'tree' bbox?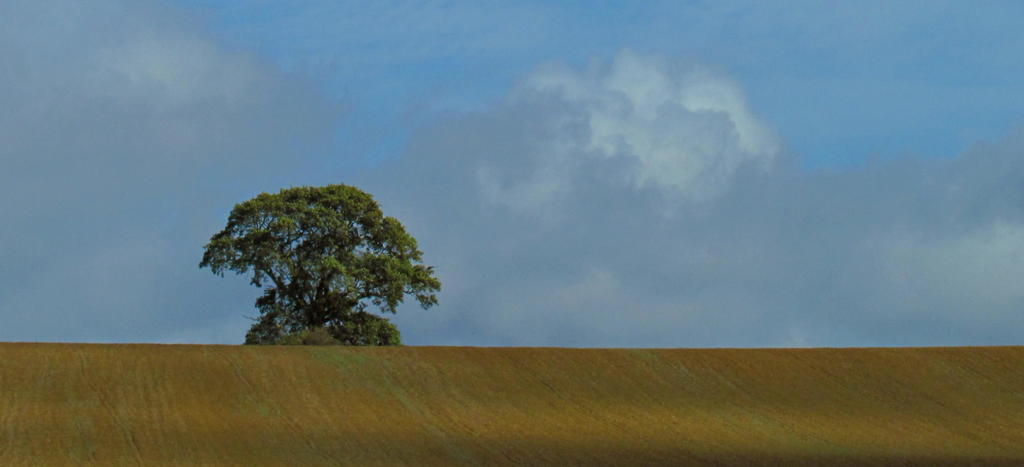
bbox=[189, 166, 445, 347]
